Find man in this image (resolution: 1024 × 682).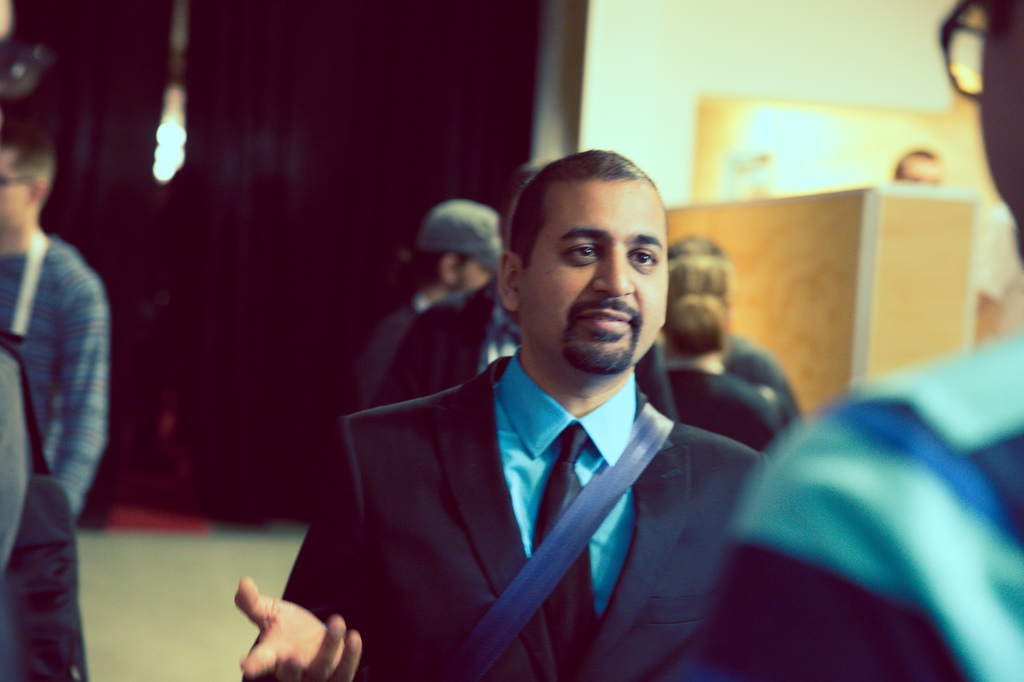
x1=231, y1=147, x2=772, y2=681.
